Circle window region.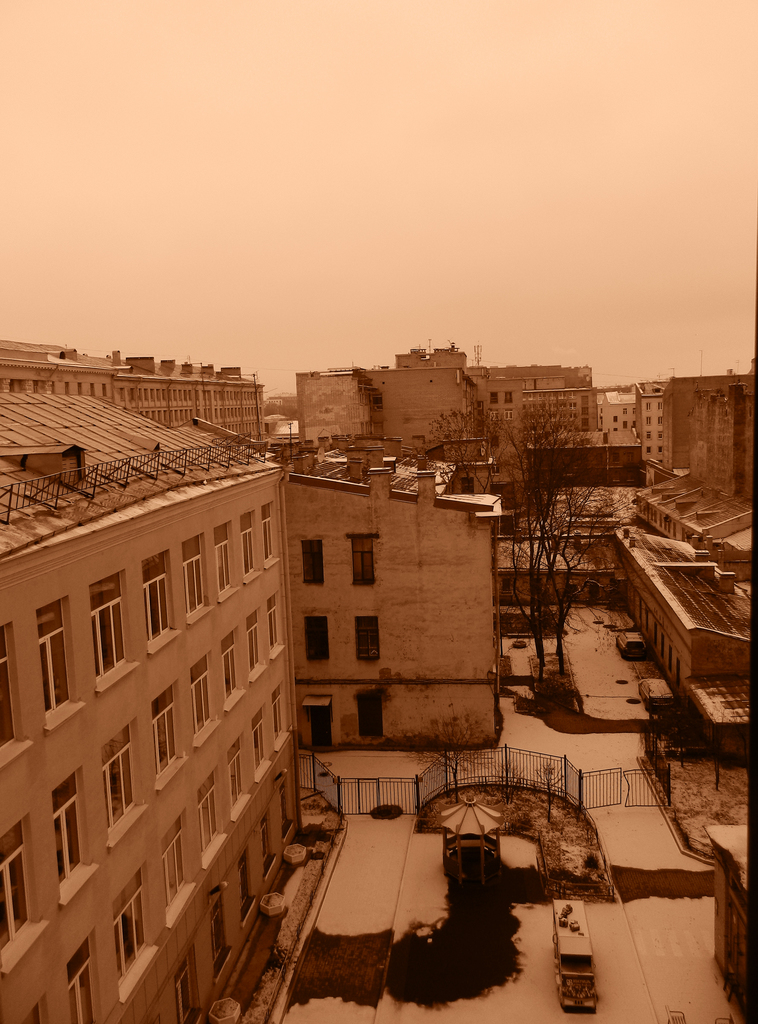
Region: (x1=504, y1=390, x2=512, y2=404).
